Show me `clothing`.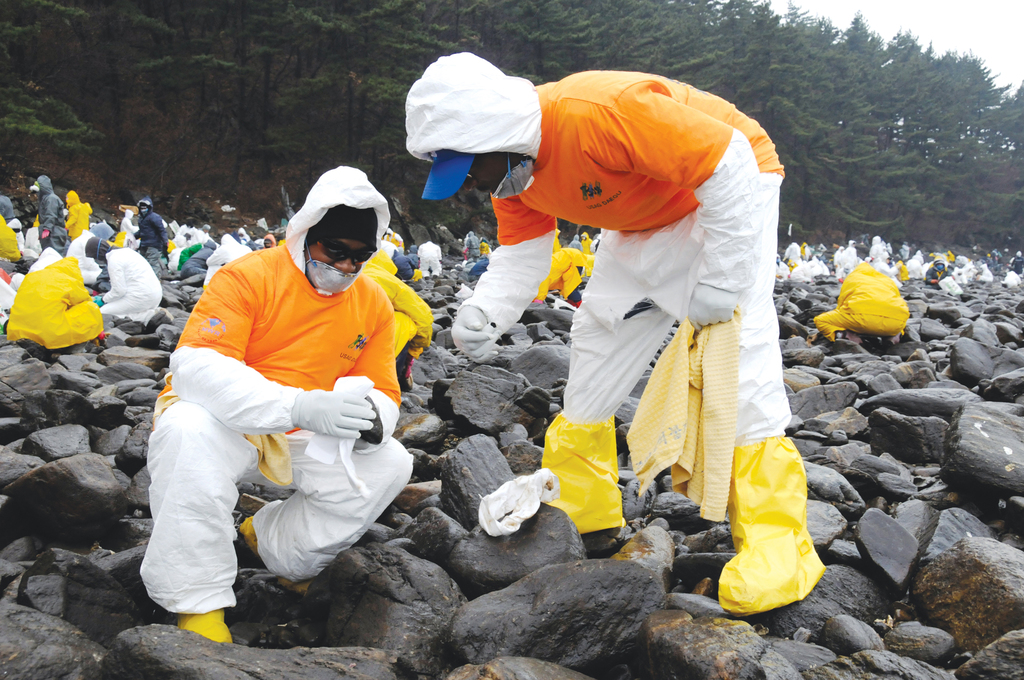
`clothing` is here: BBox(37, 173, 56, 241).
